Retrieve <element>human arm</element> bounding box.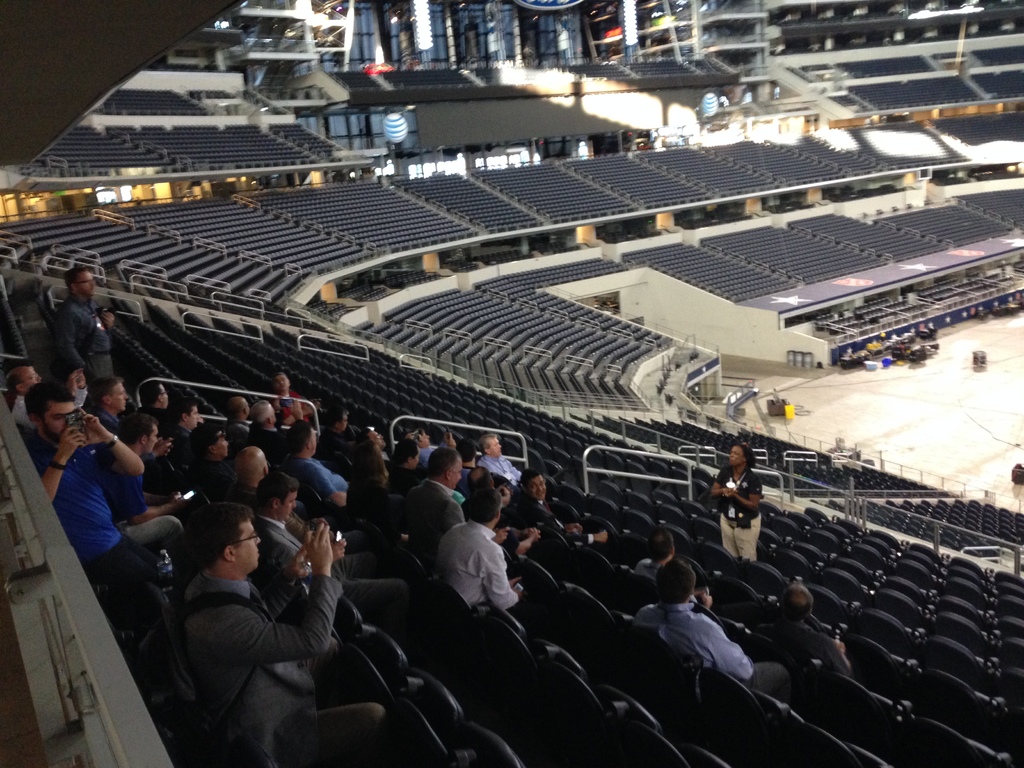
Bounding box: bbox=[76, 407, 146, 472].
